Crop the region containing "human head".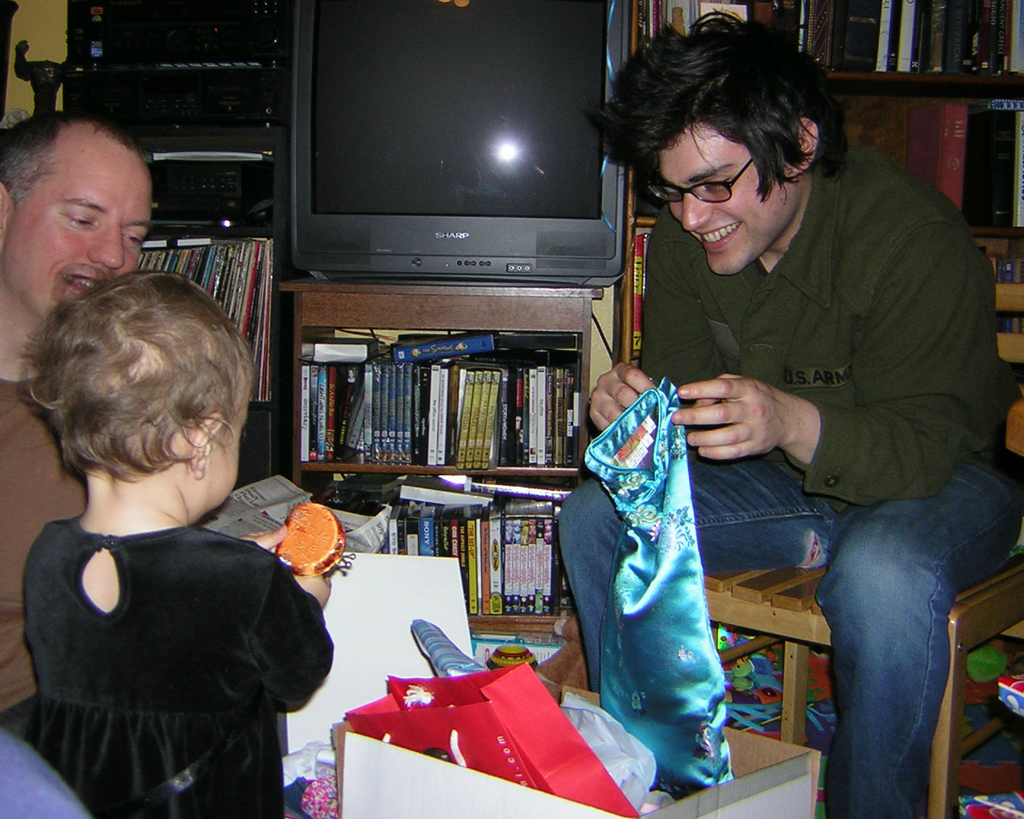
Crop region: <region>650, 25, 832, 276</region>.
